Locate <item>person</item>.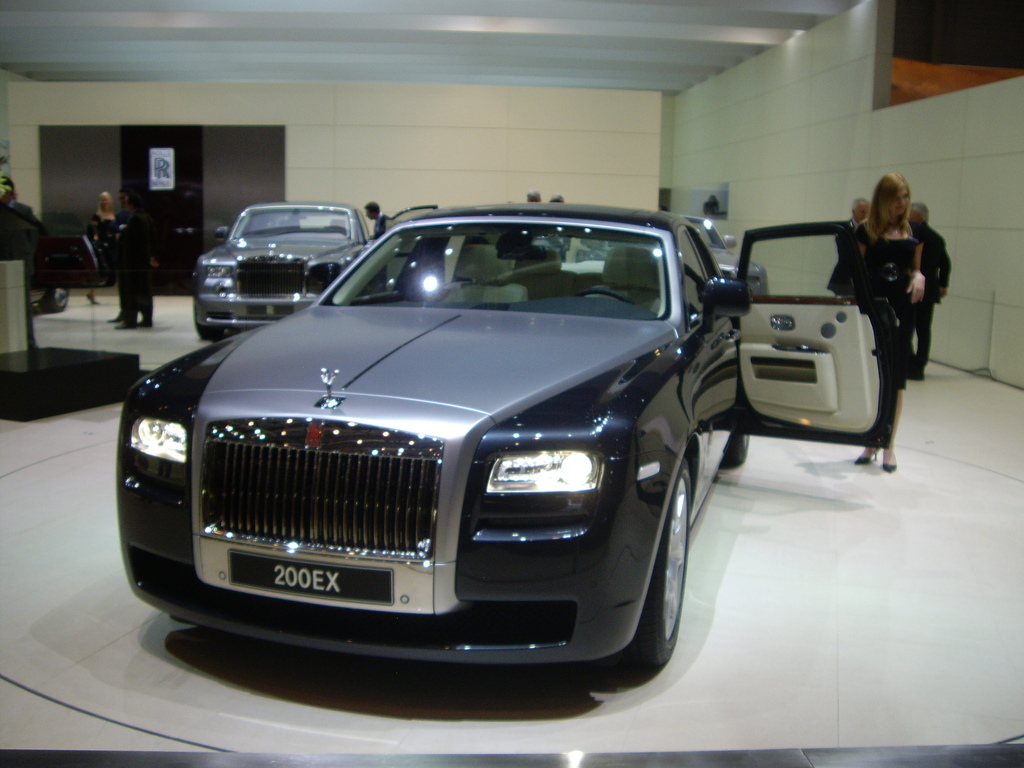
Bounding box: [left=891, top=198, right=950, bottom=386].
